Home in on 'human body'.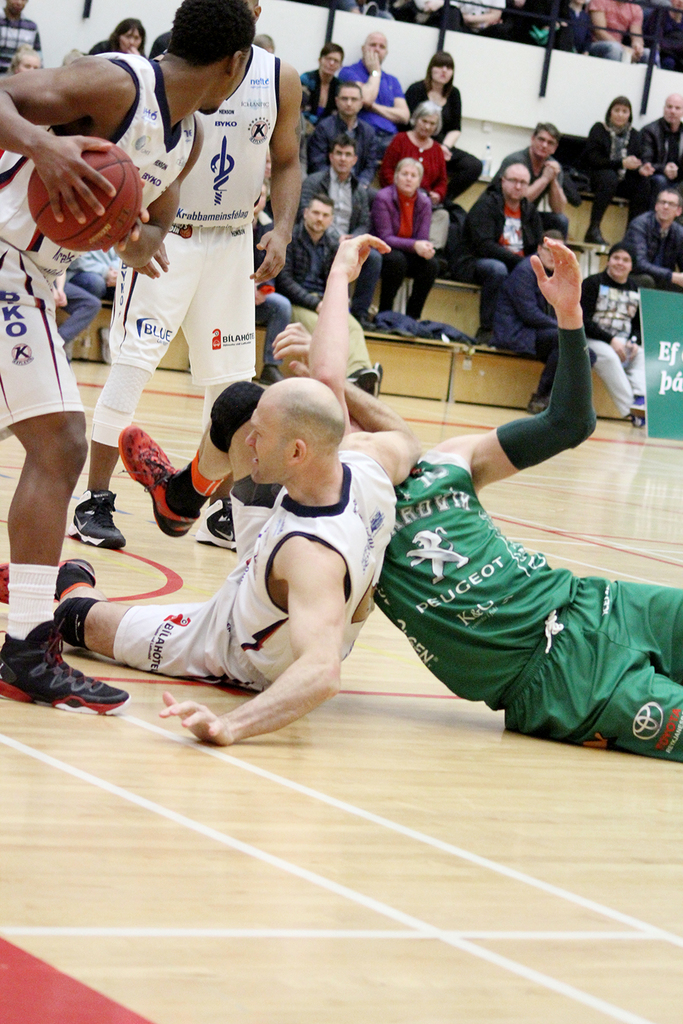
Homed in at <bbox>404, 74, 489, 199</bbox>.
